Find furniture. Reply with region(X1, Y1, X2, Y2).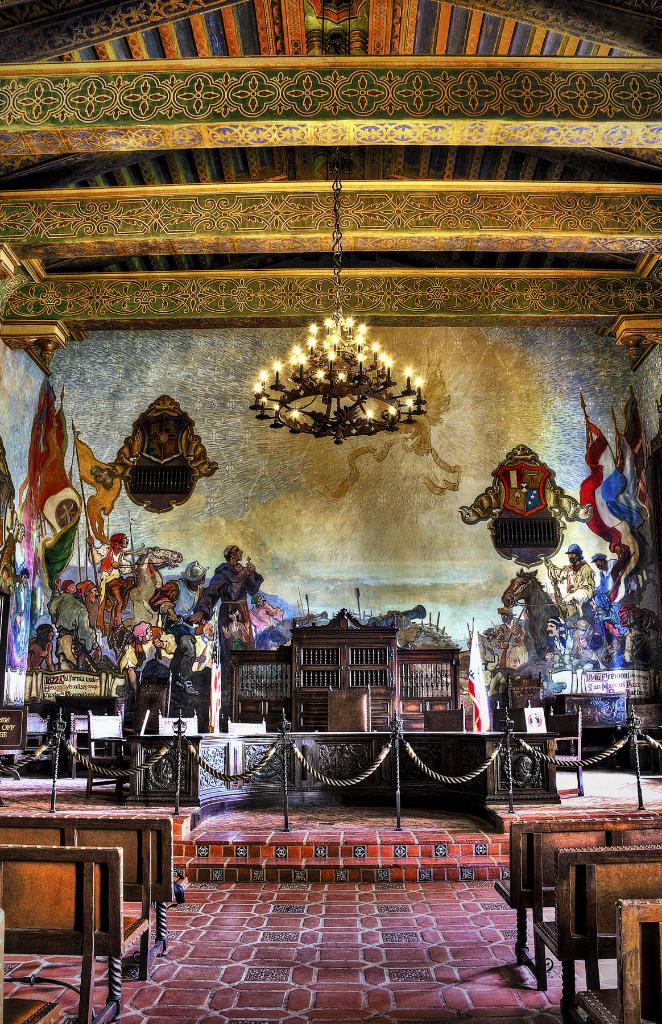
region(125, 729, 561, 826).
